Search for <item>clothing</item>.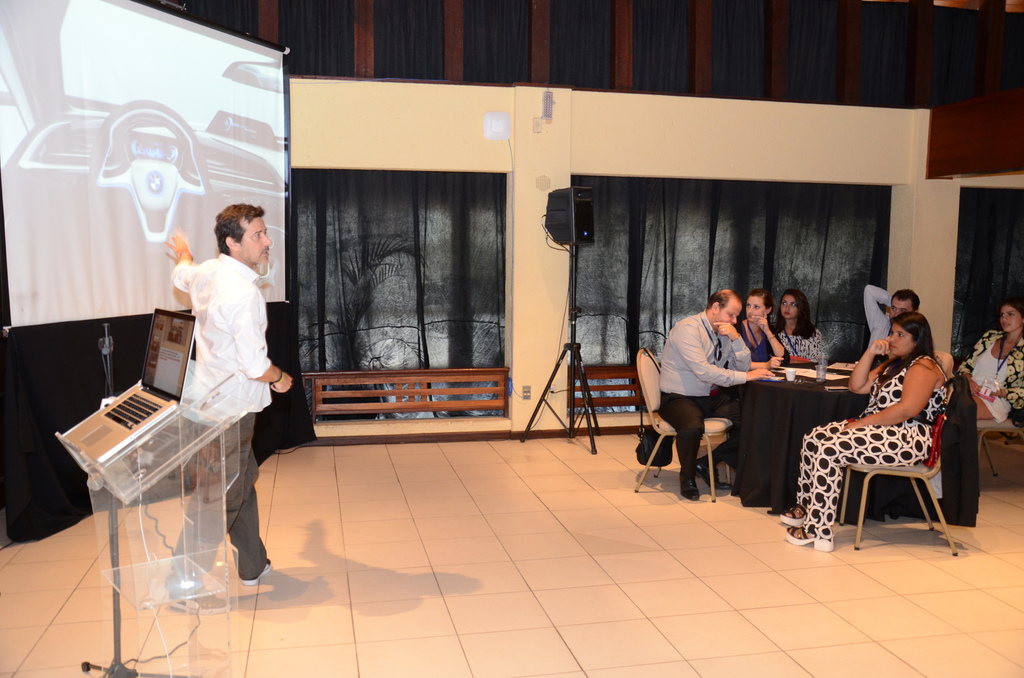
Found at (731,323,799,366).
